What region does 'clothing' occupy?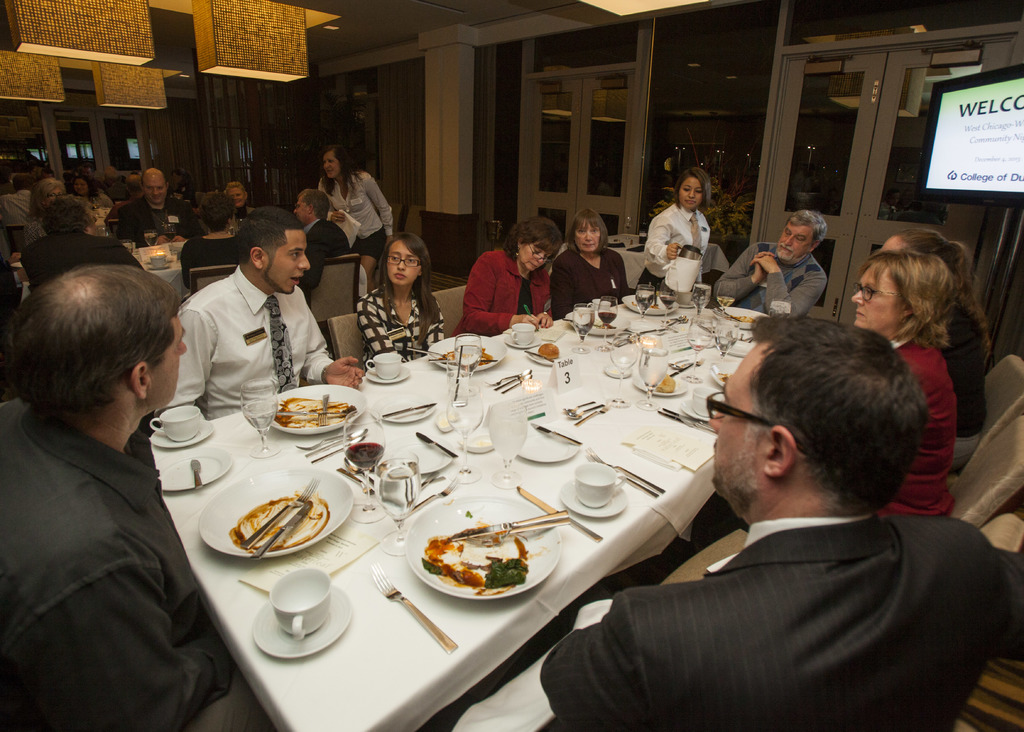
15/339/213/731.
